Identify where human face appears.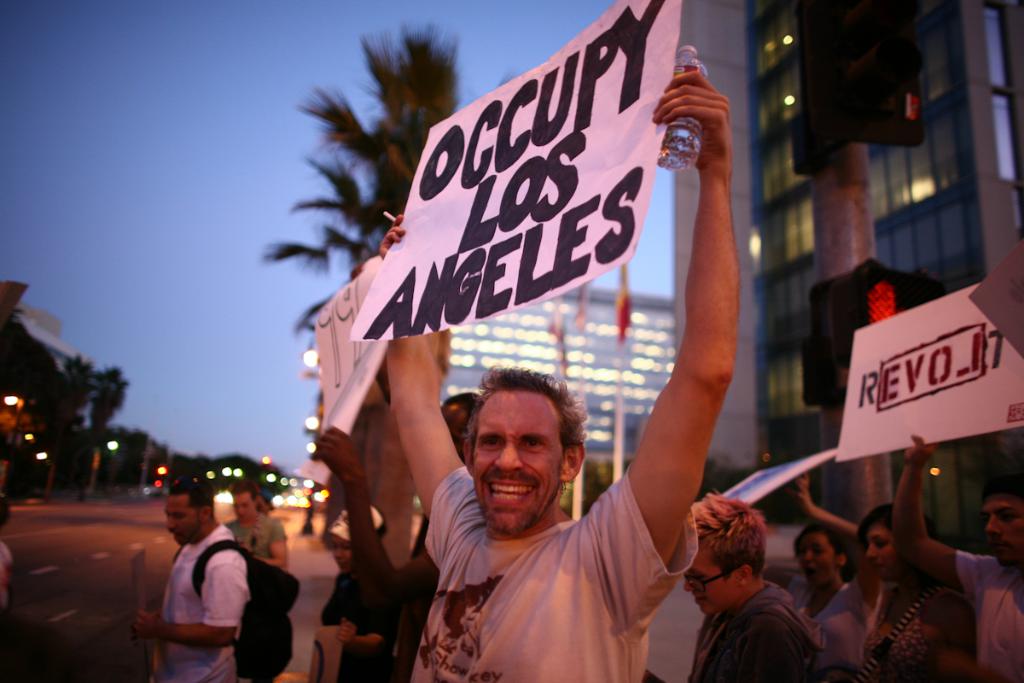
Appears at <box>983,490,1023,569</box>.
